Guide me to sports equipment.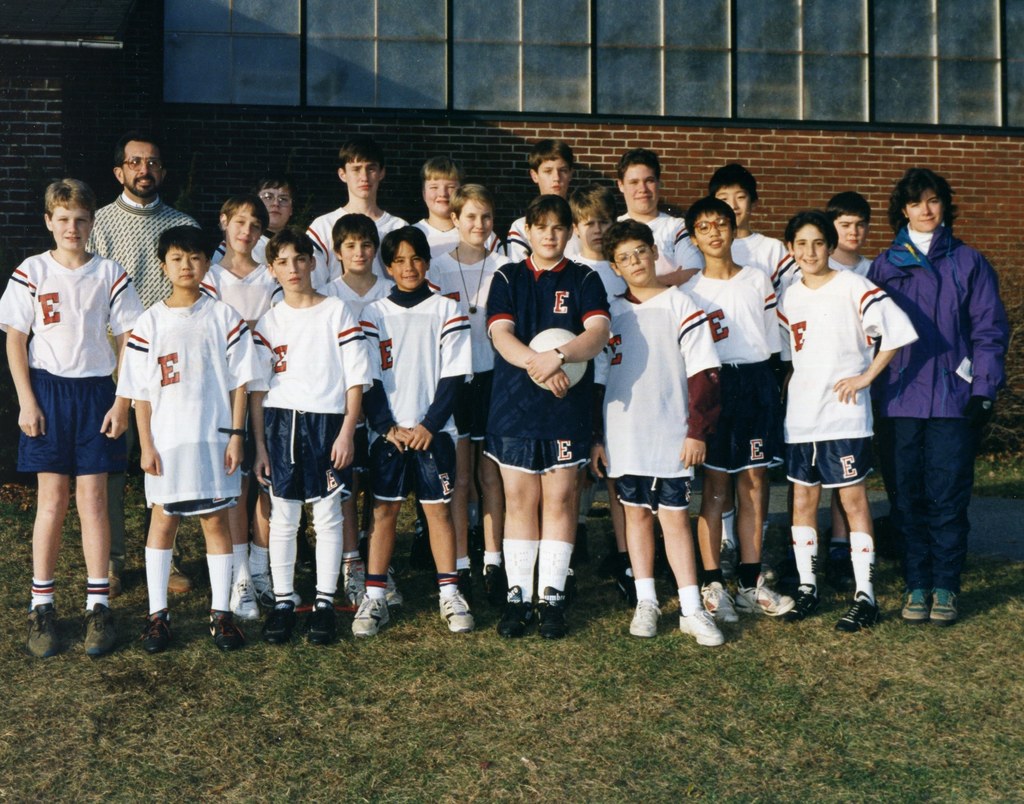
Guidance: select_region(339, 562, 364, 609).
